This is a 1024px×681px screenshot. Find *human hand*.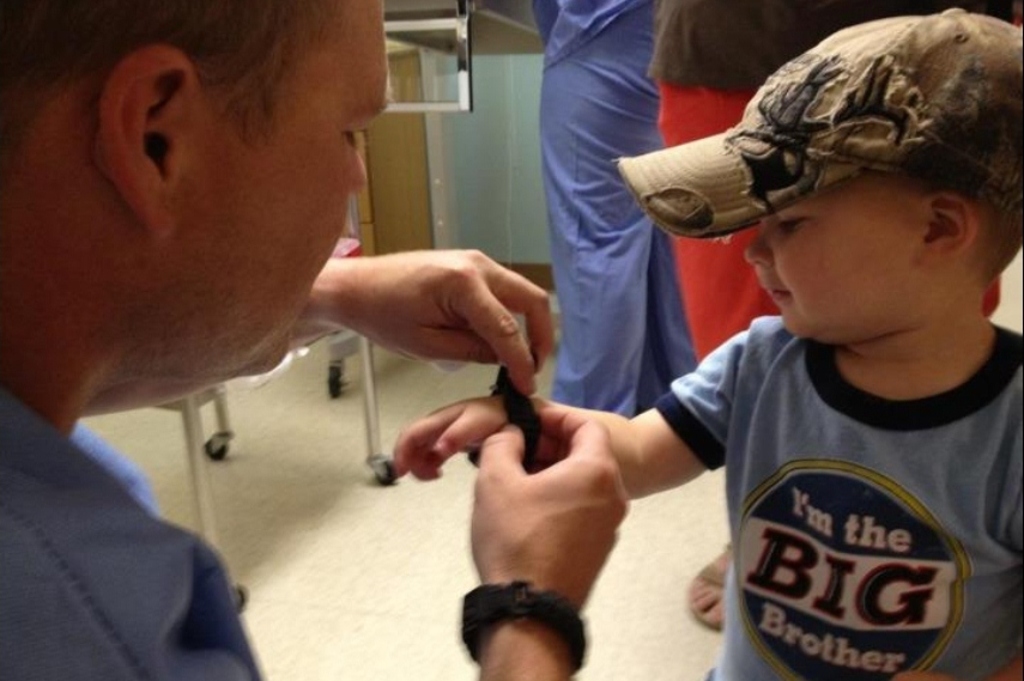
Bounding box: region(372, 355, 628, 679).
